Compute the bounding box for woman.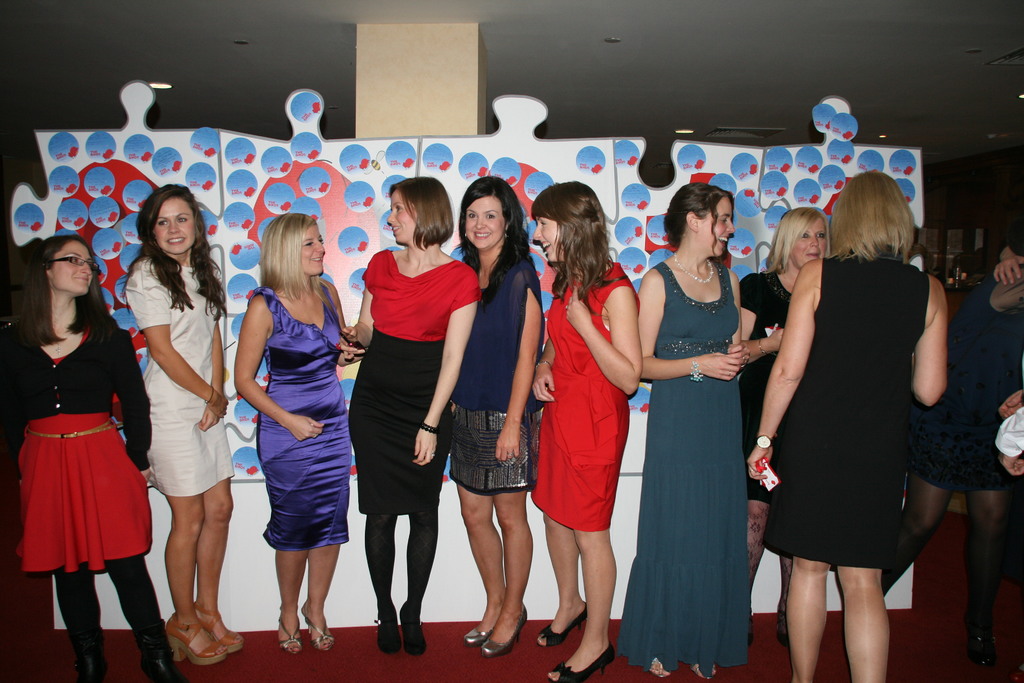
(x1=1, y1=233, x2=182, y2=682).
